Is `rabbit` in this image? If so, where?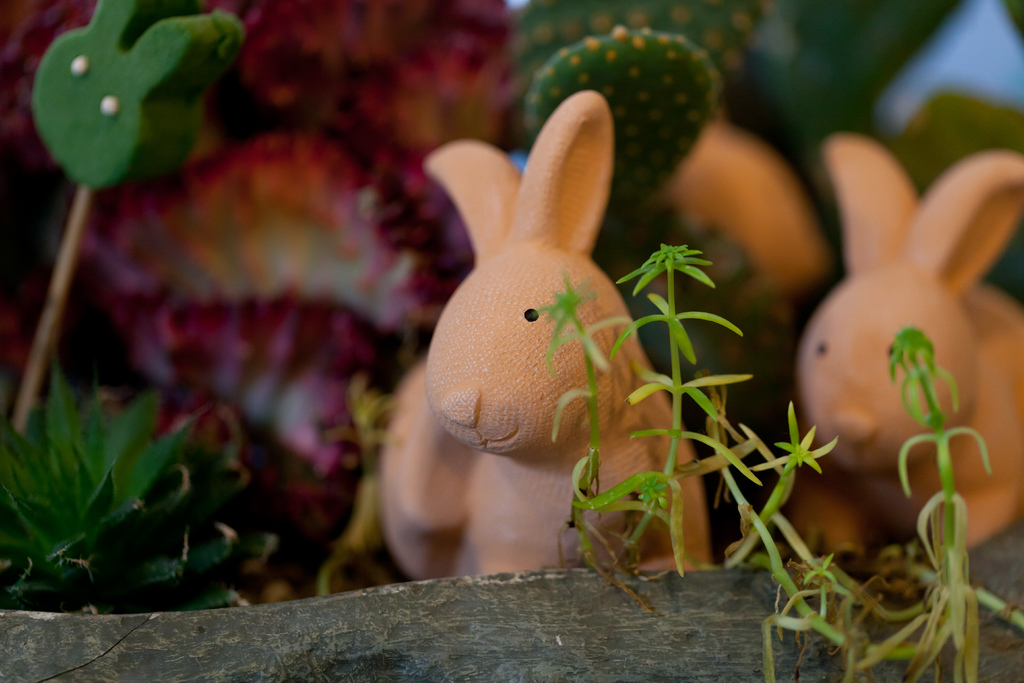
Yes, at 378/90/717/585.
